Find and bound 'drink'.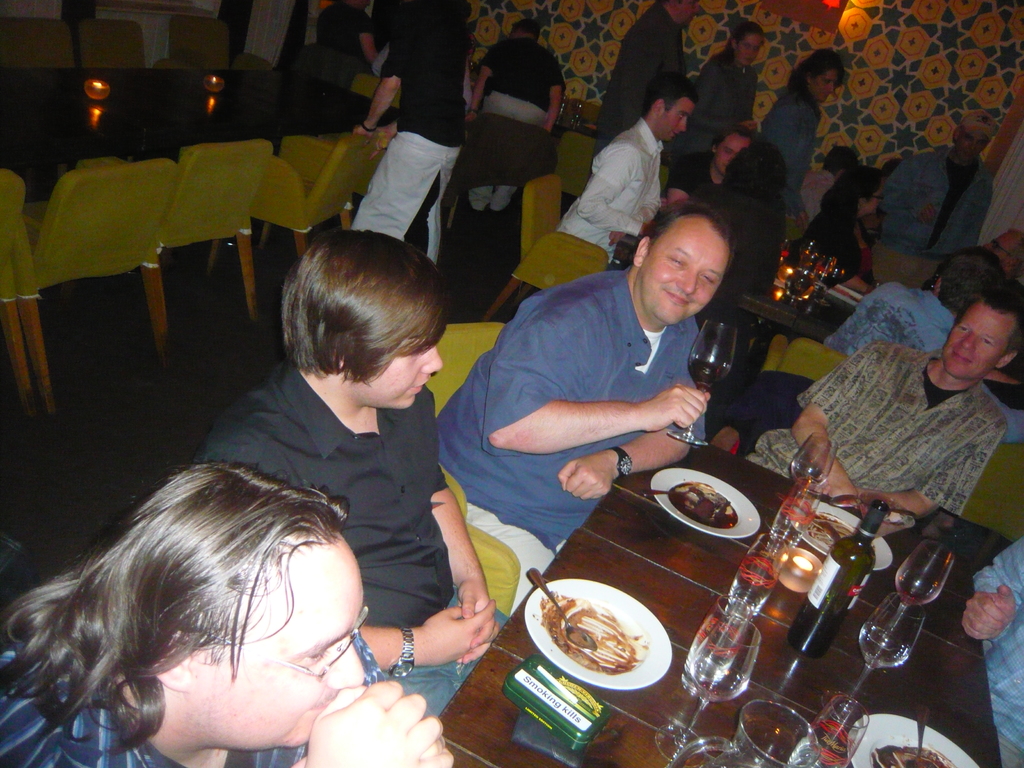
Bound: bbox(860, 617, 910, 673).
